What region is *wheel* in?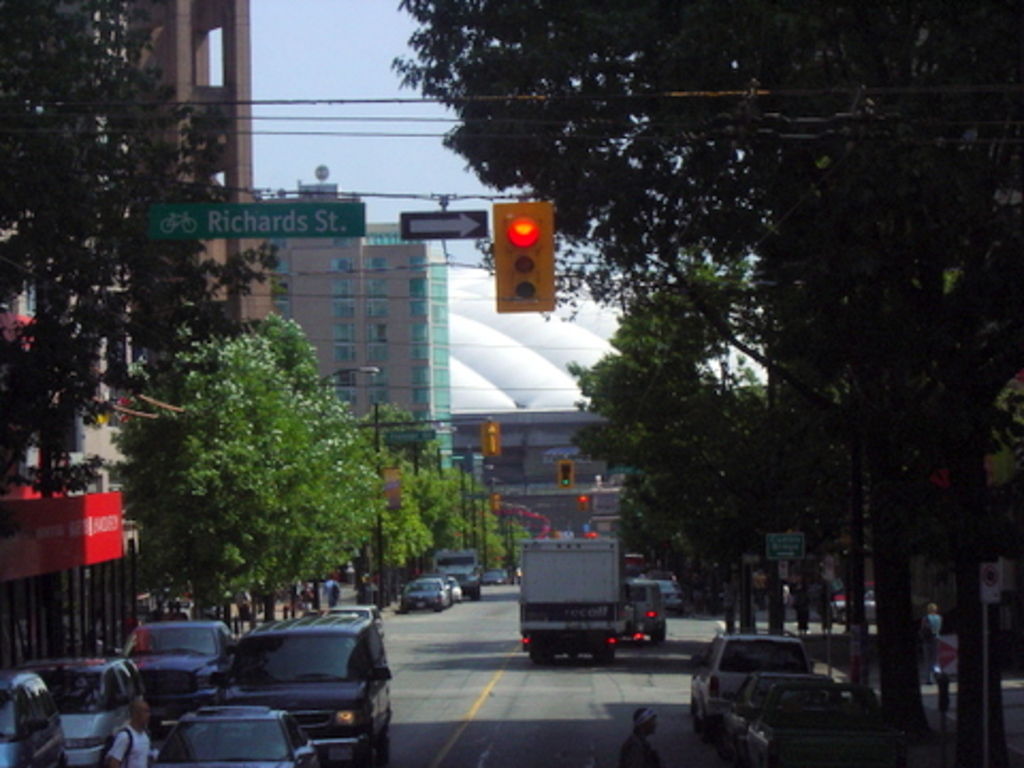
rect(597, 649, 610, 663).
